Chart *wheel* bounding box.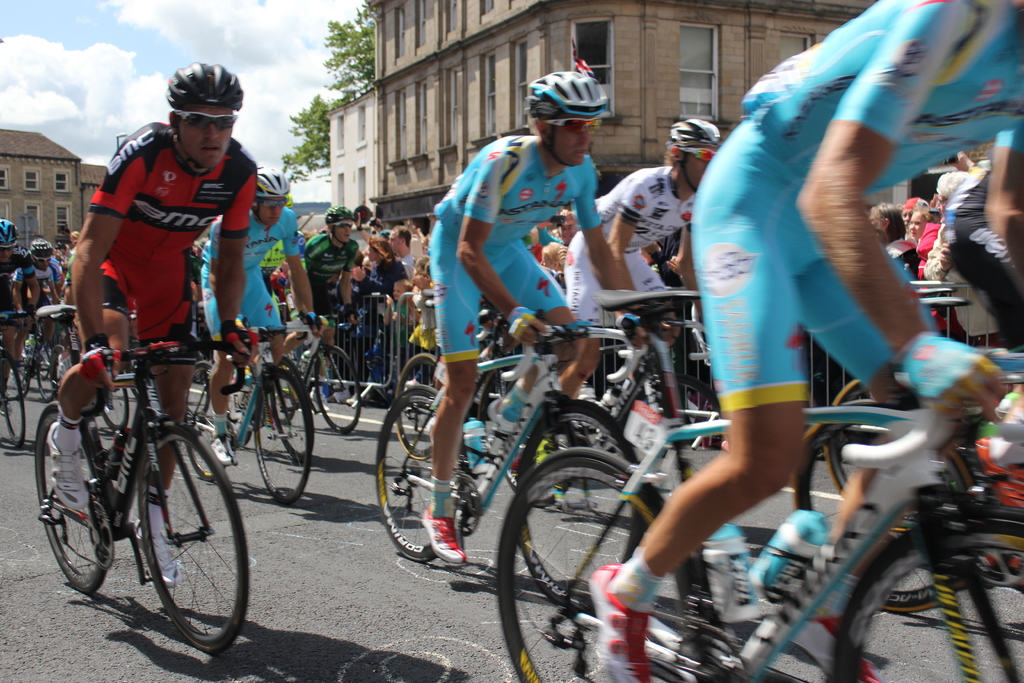
Charted: {"left": 185, "top": 397, "right": 239, "bottom": 477}.
